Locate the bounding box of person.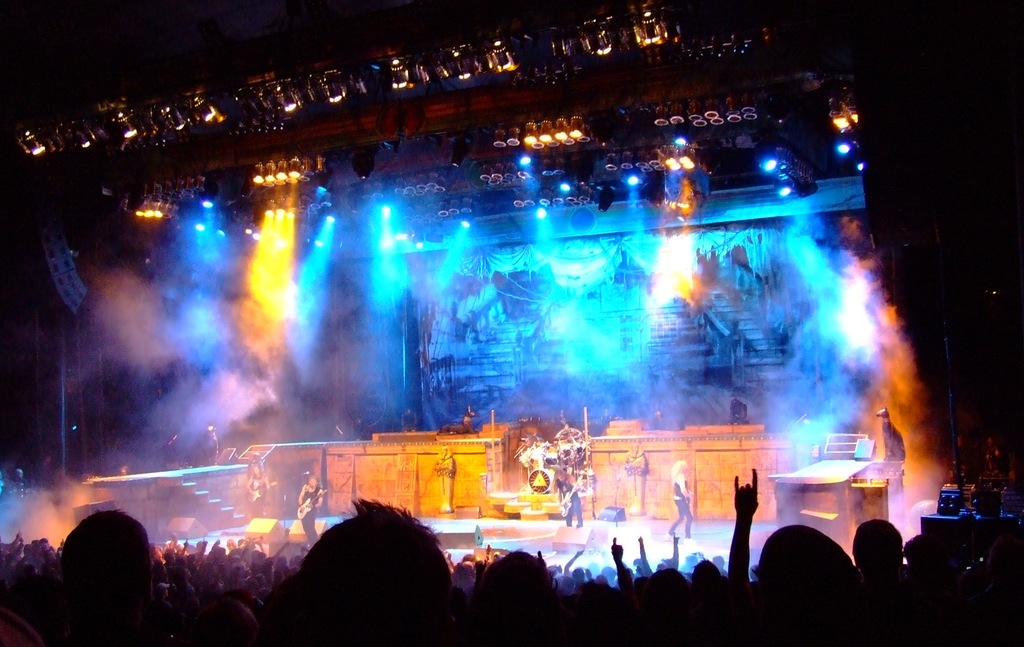
Bounding box: x1=670, y1=461, x2=699, y2=535.
